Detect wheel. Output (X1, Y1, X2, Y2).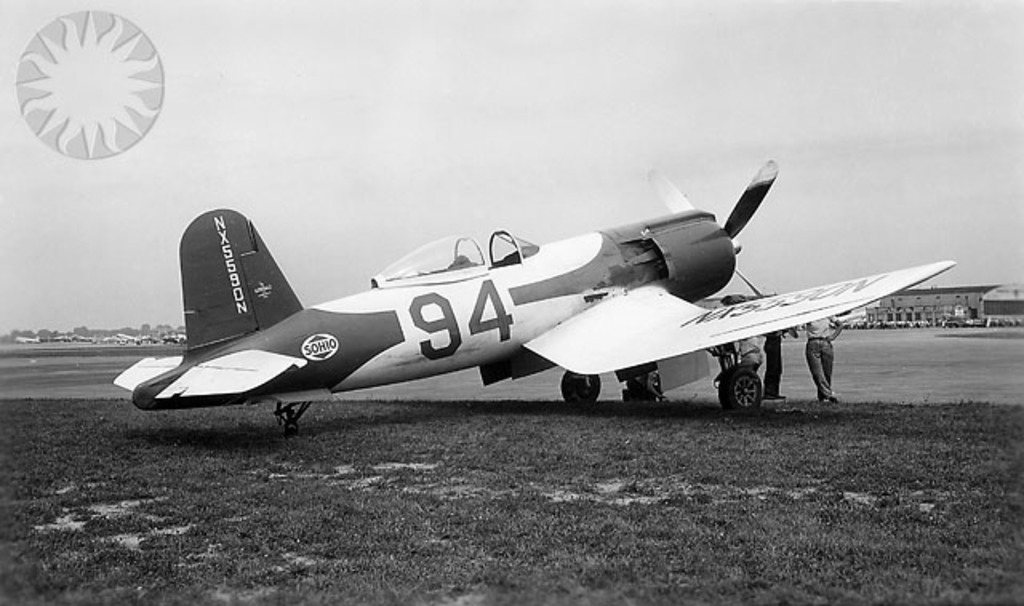
(562, 371, 605, 411).
